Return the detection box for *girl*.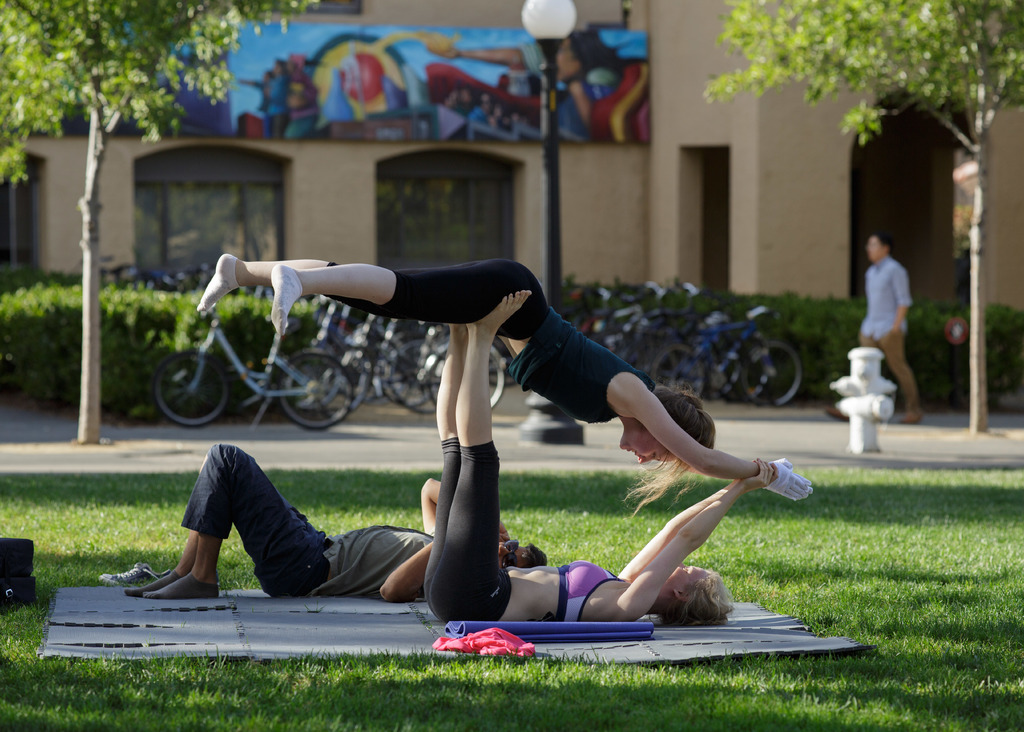
BBox(193, 252, 814, 505).
